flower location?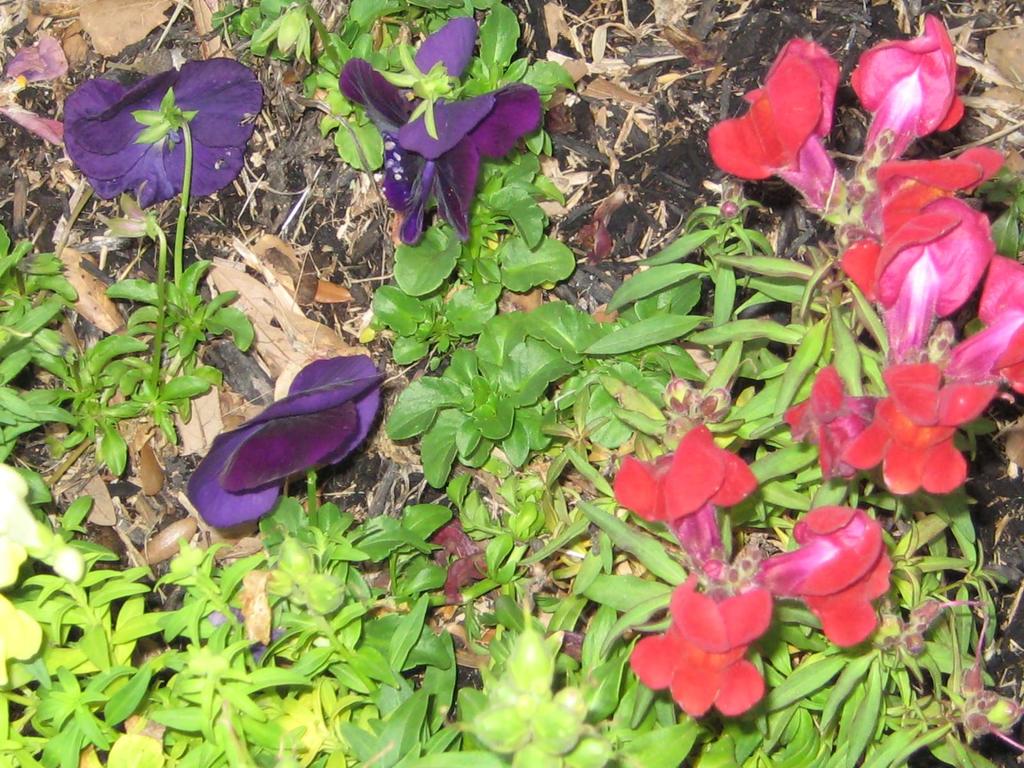
(x1=707, y1=51, x2=836, y2=232)
